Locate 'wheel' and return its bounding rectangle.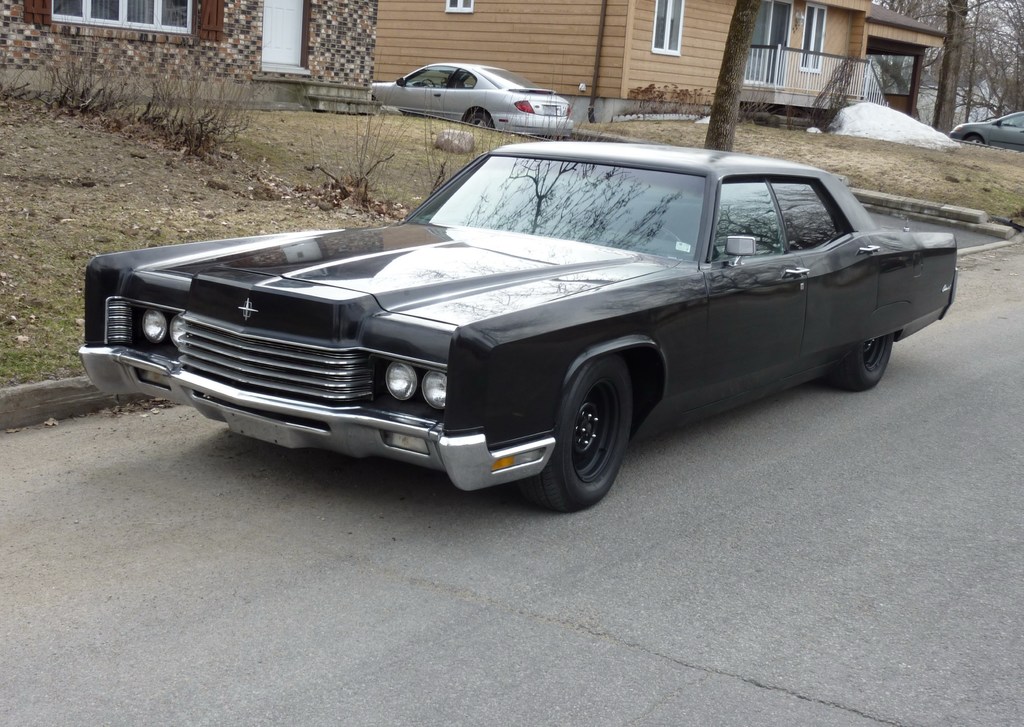
bbox(835, 333, 898, 383).
